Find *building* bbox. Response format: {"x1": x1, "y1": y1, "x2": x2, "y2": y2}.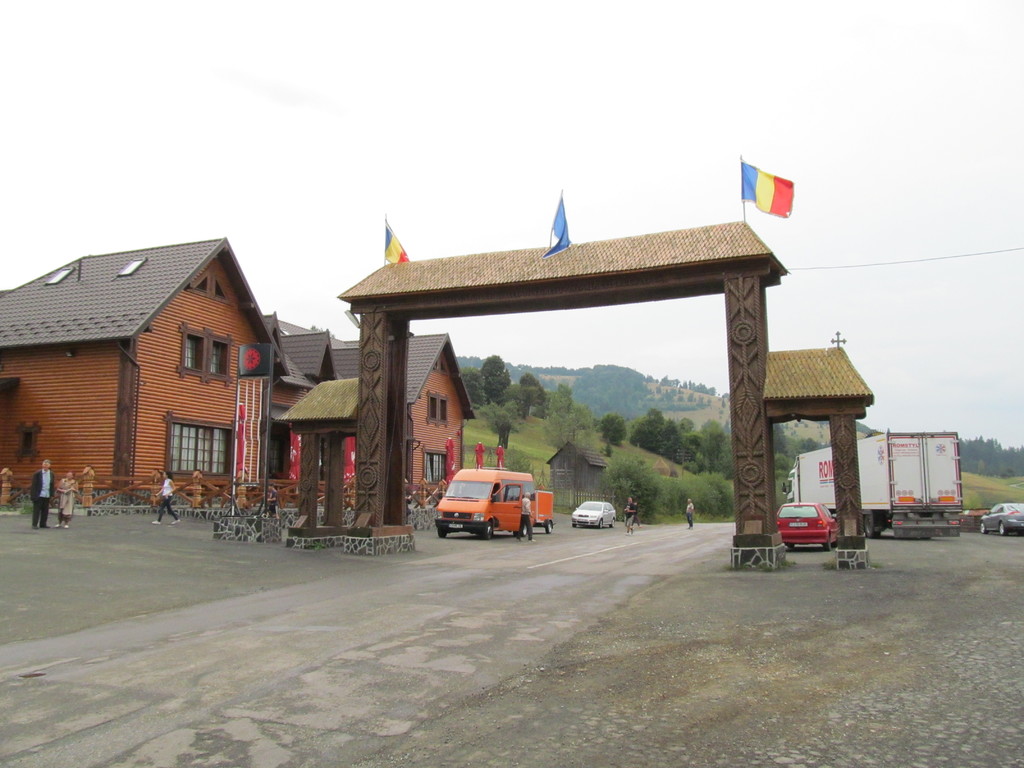
{"x1": 328, "y1": 326, "x2": 475, "y2": 516}.
